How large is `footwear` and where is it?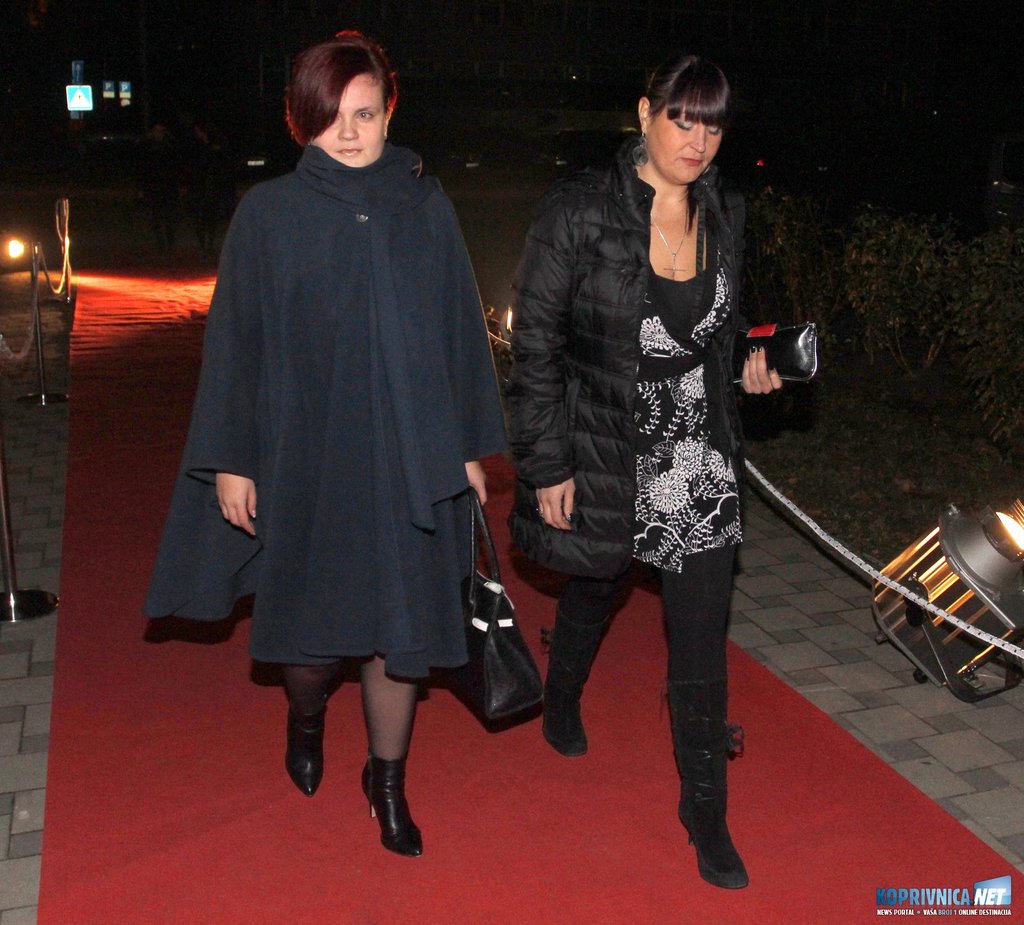
Bounding box: [346,749,434,871].
